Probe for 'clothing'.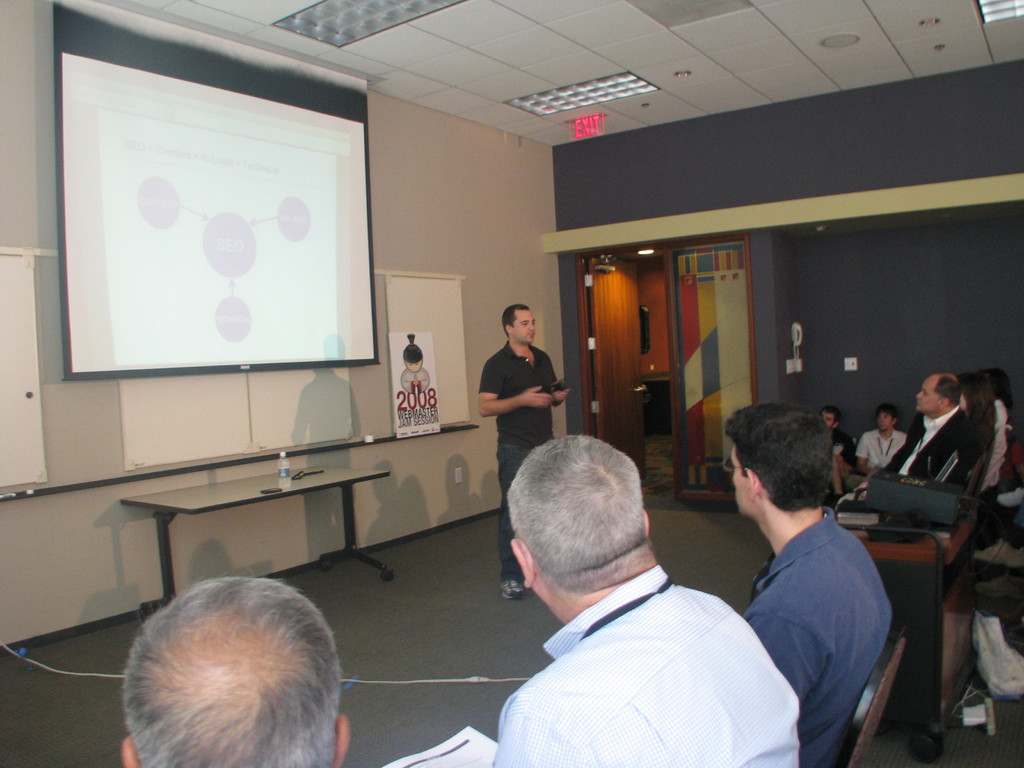
Probe result: 969 414 994 452.
